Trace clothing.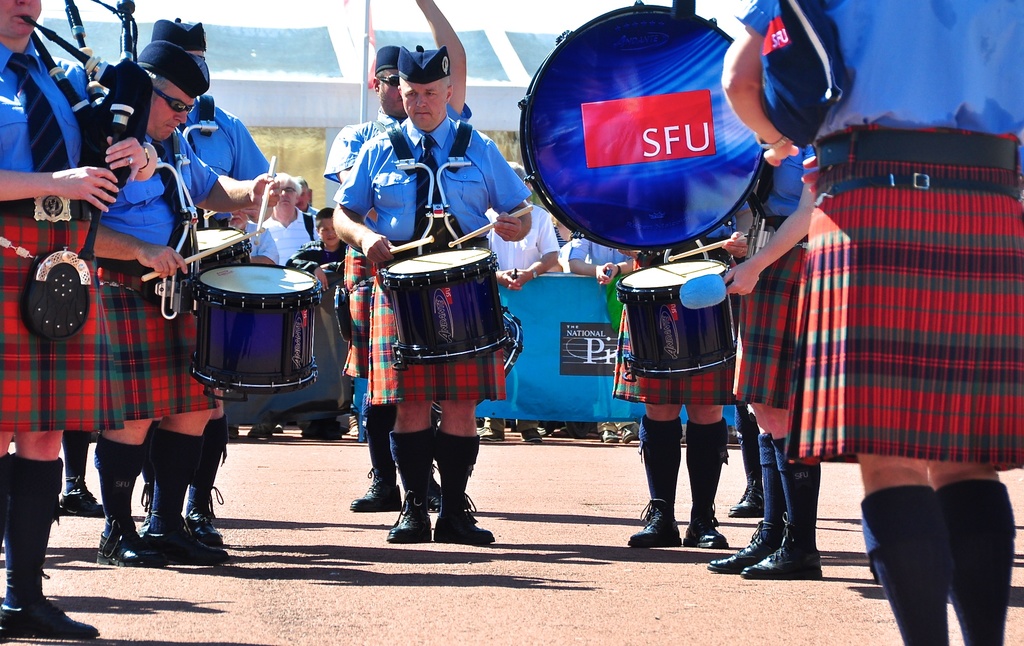
Traced to (left=339, top=106, right=536, bottom=404).
